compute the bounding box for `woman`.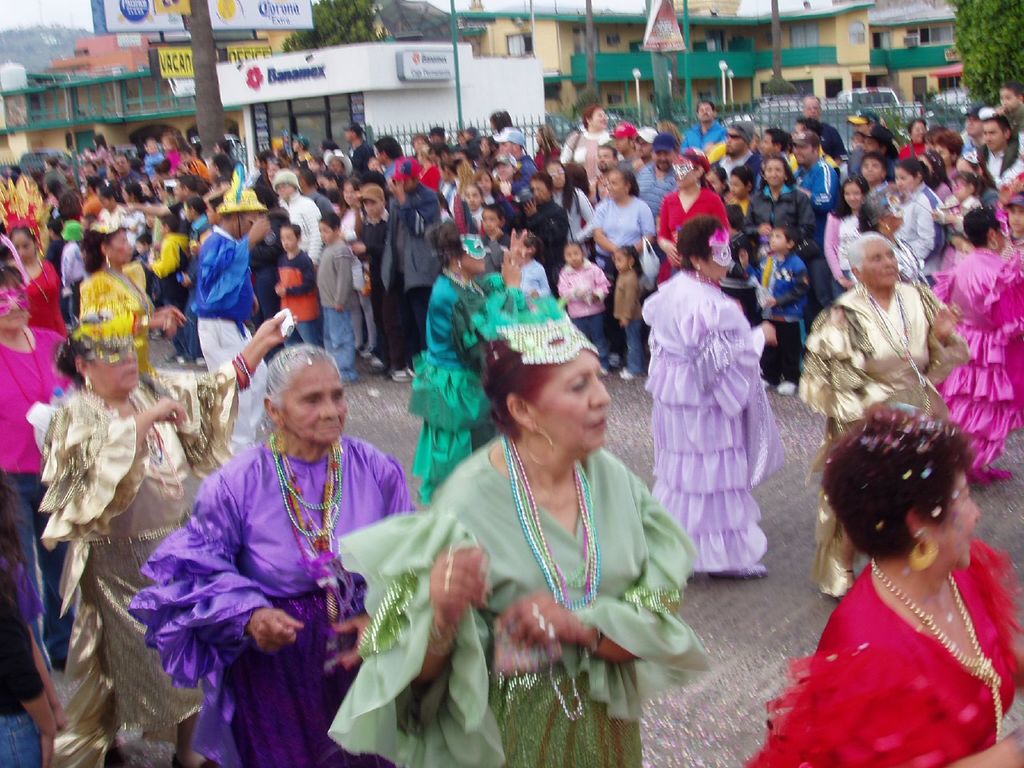
bbox(0, 172, 67, 336).
